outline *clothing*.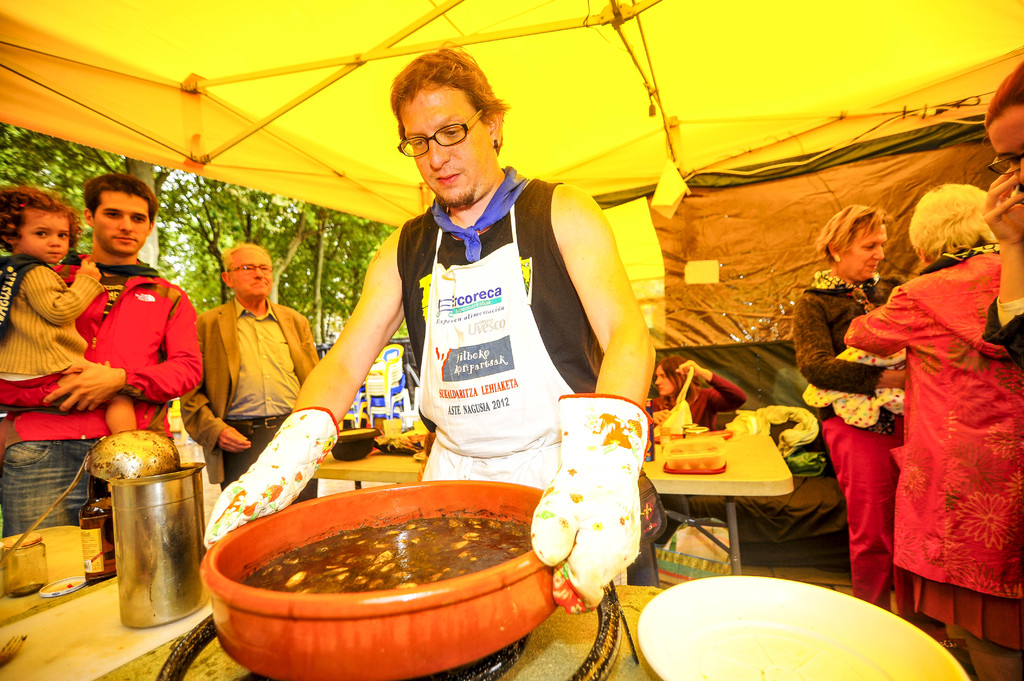
Outline: crop(340, 128, 634, 490).
